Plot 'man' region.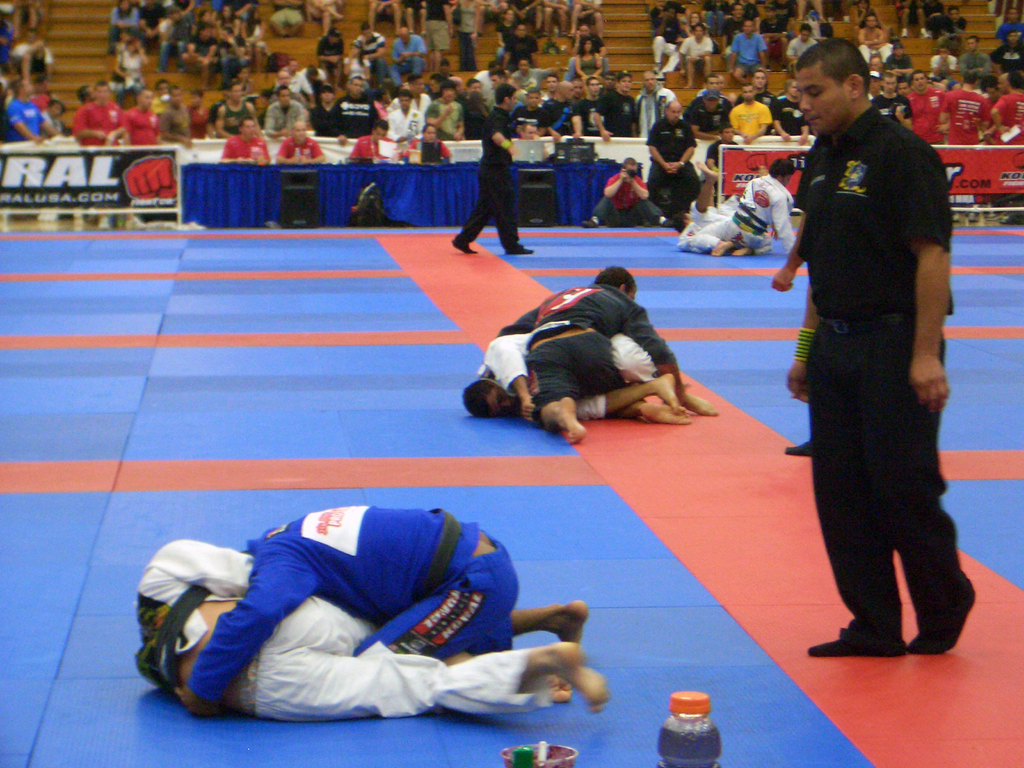
Plotted at rect(160, 83, 195, 147).
